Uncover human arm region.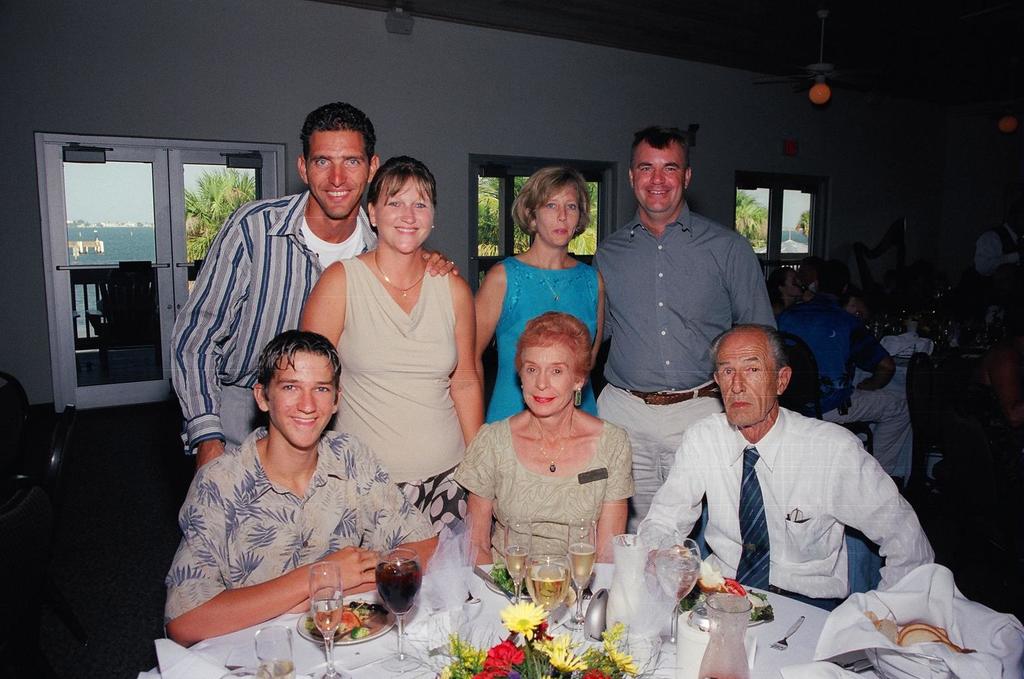
Uncovered: <region>285, 439, 440, 616</region>.
